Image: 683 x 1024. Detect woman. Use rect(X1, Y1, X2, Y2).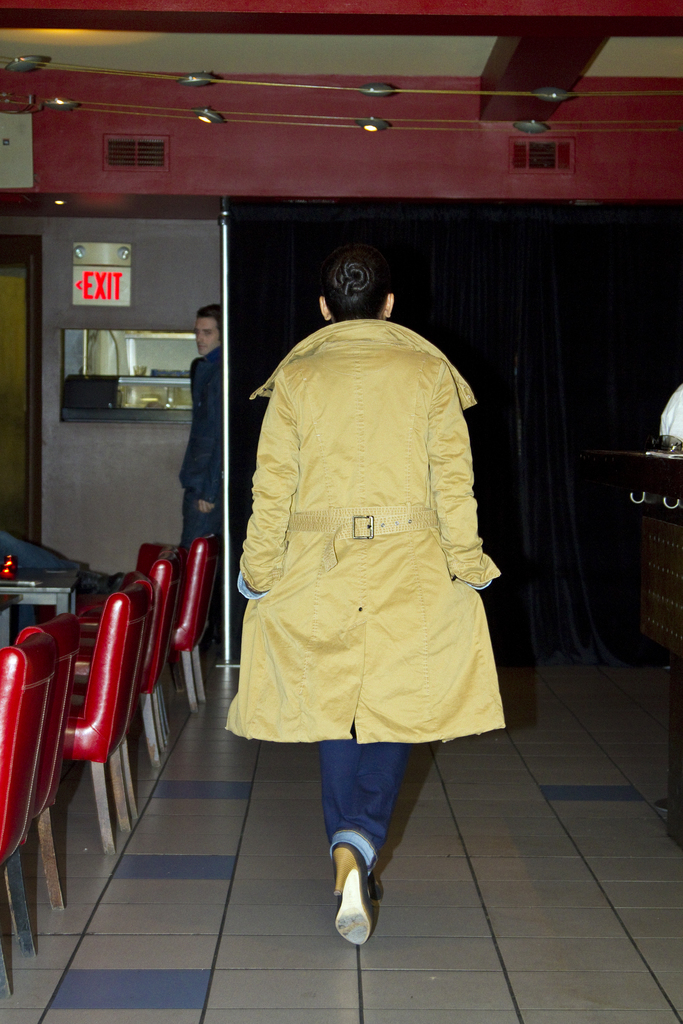
rect(213, 264, 489, 930).
